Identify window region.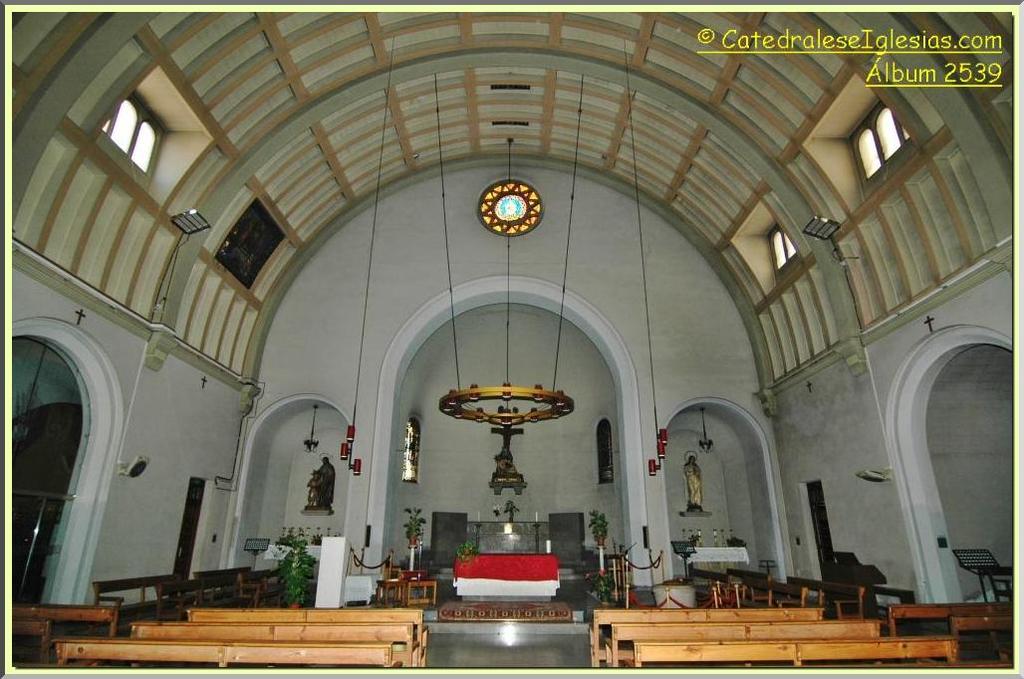
Region: Rect(400, 414, 421, 486).
